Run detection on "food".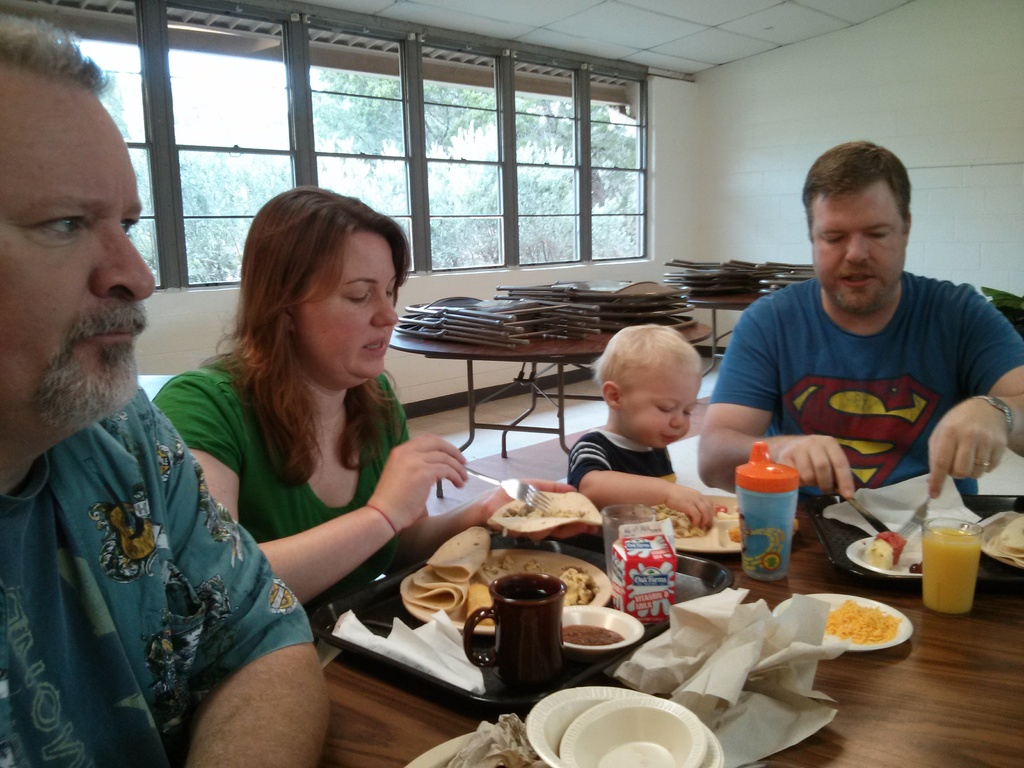
Result: bbox=[400, 563, 468, 612].
